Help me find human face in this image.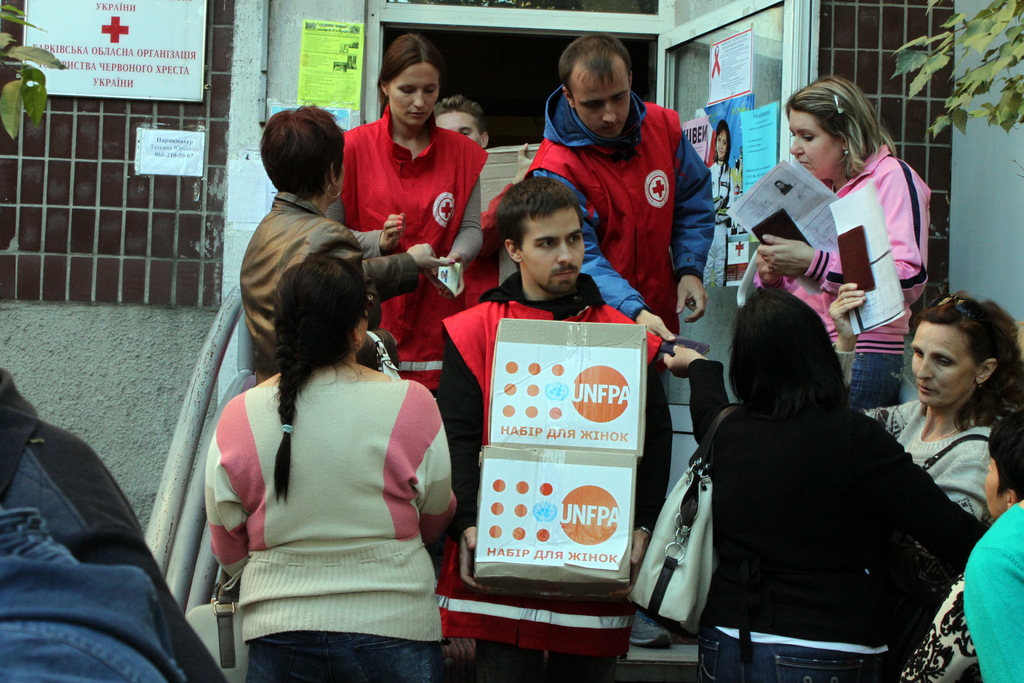
Found it: [981,457,1005,518].
